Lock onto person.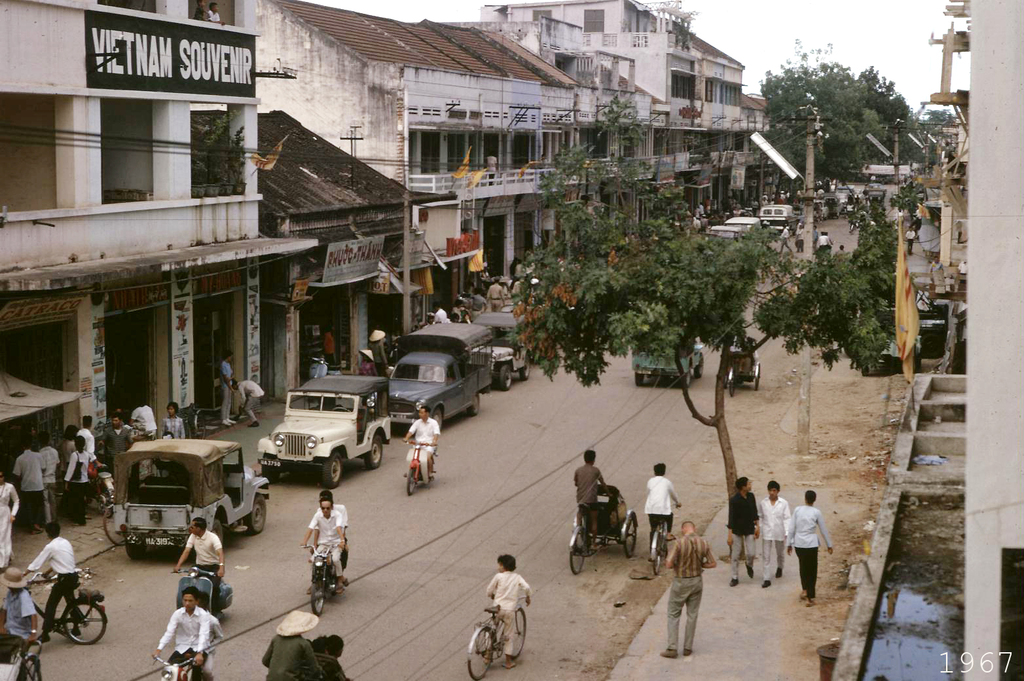
Locked: (x1=760, y1=483, x2=790, y2=582).
